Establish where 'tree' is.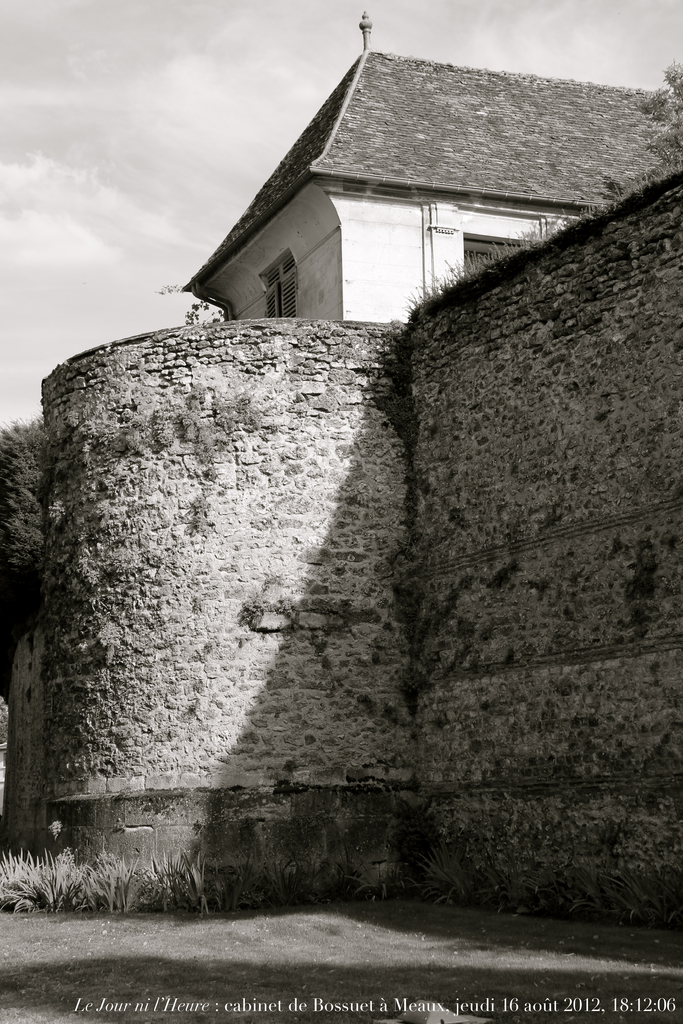
Established at select_region(620, 52, 682, 164).
